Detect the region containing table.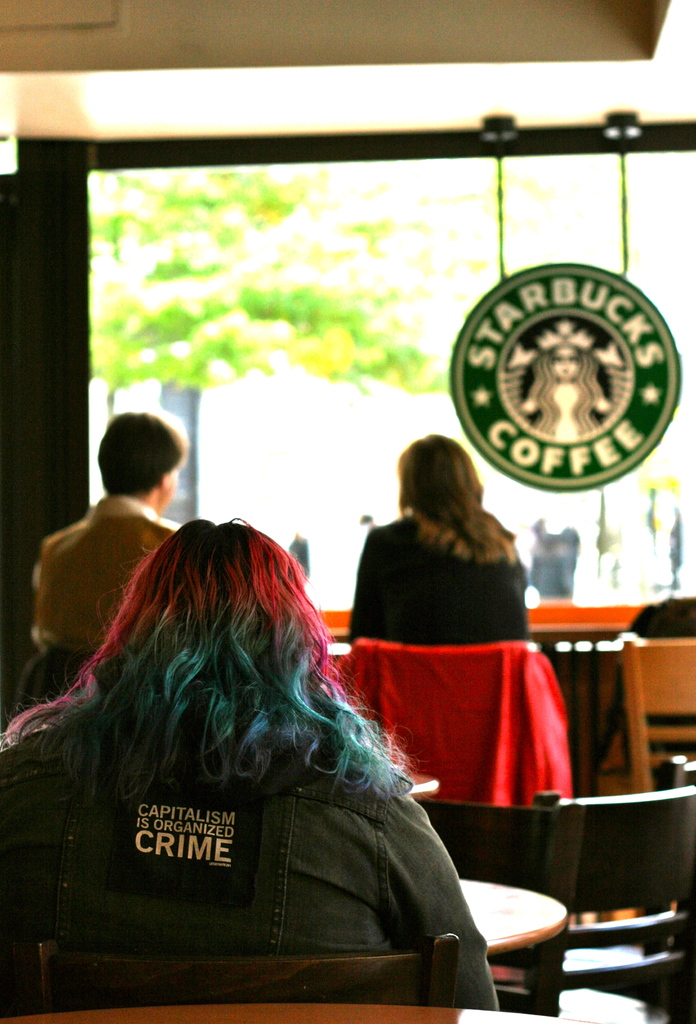
(460,879,569,1012).
